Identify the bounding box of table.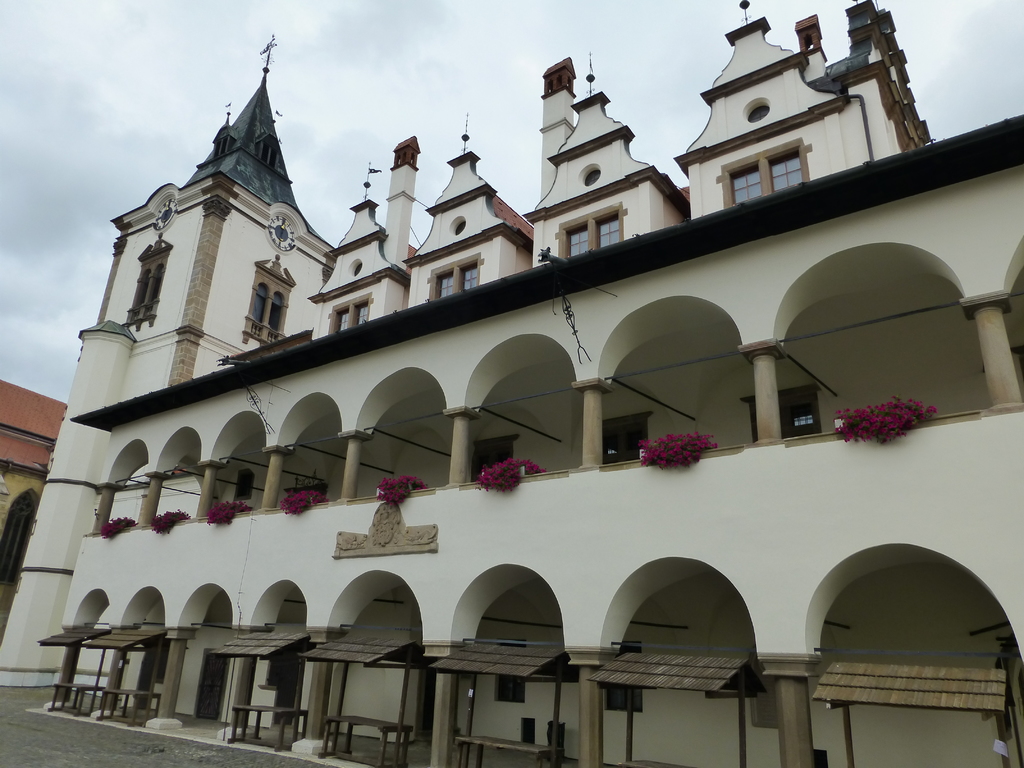
detection(104, 689, 153, 730).
